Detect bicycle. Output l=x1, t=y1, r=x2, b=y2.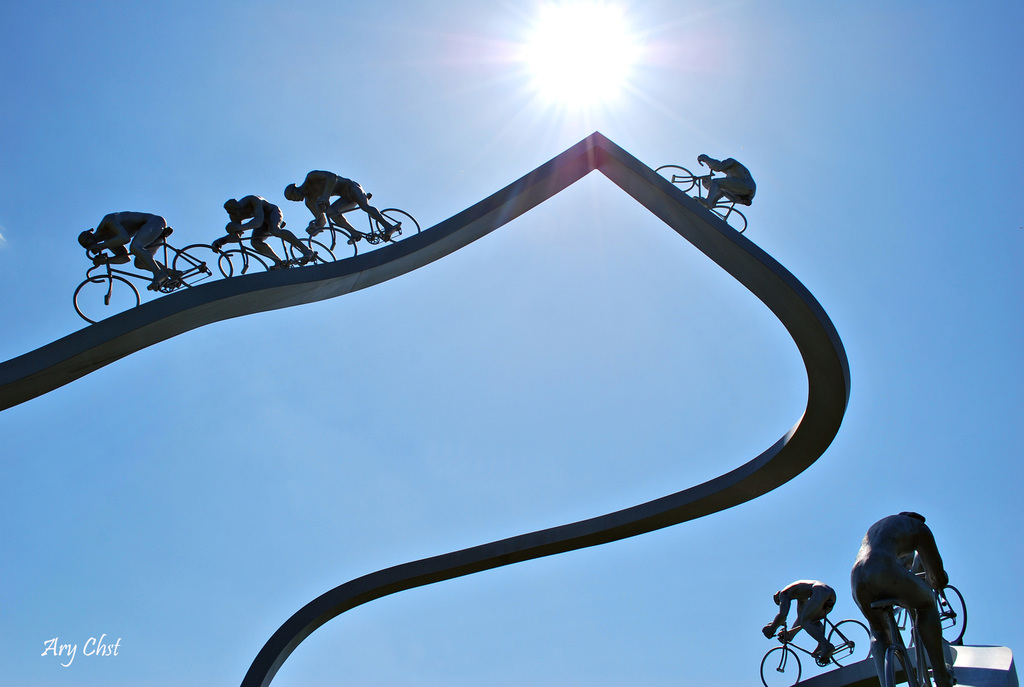
l=218, t=221, r=339, b=278.
